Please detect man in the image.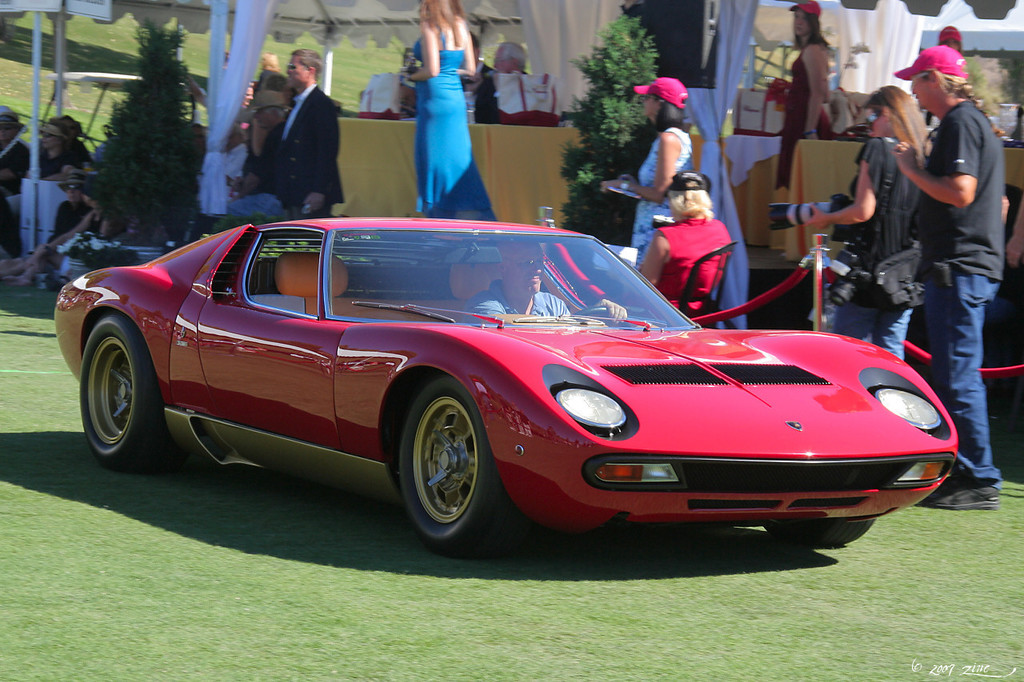
32, 119, 74, 182.
